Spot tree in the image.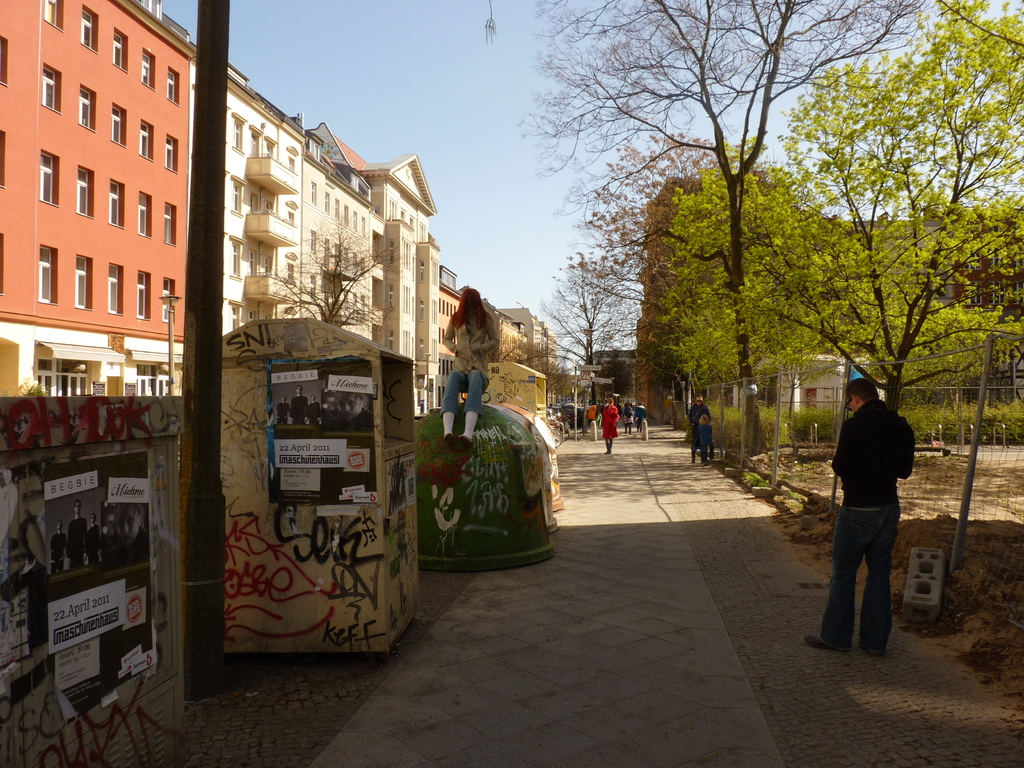
tree found at Rect(644, 148, 1014, 399).
